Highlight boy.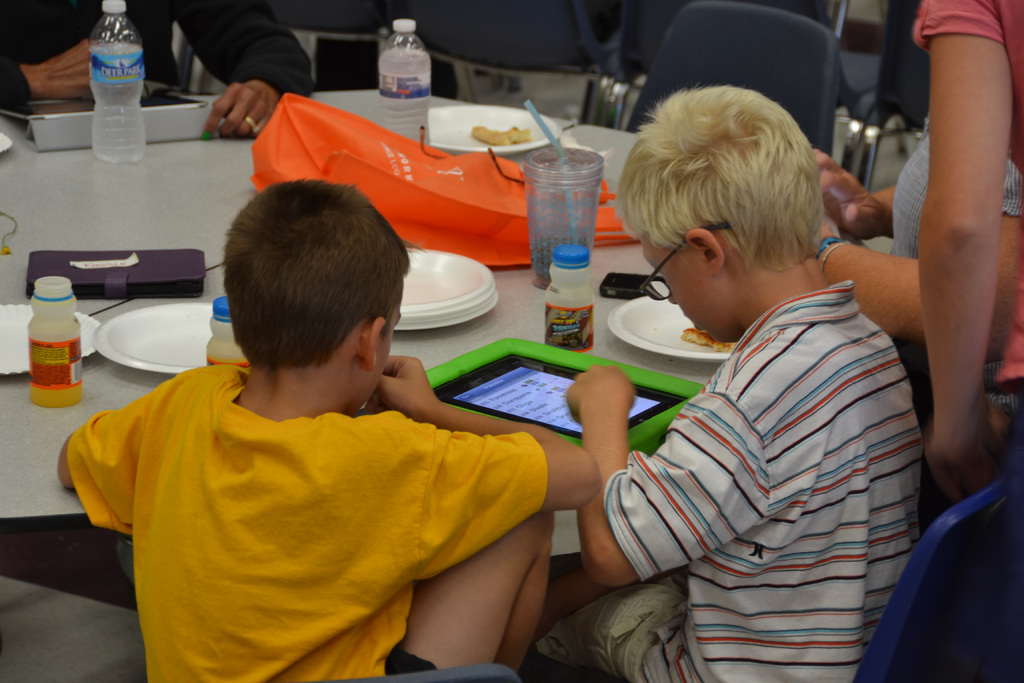
Highlighted region: box(584, 87, 927, 682).
